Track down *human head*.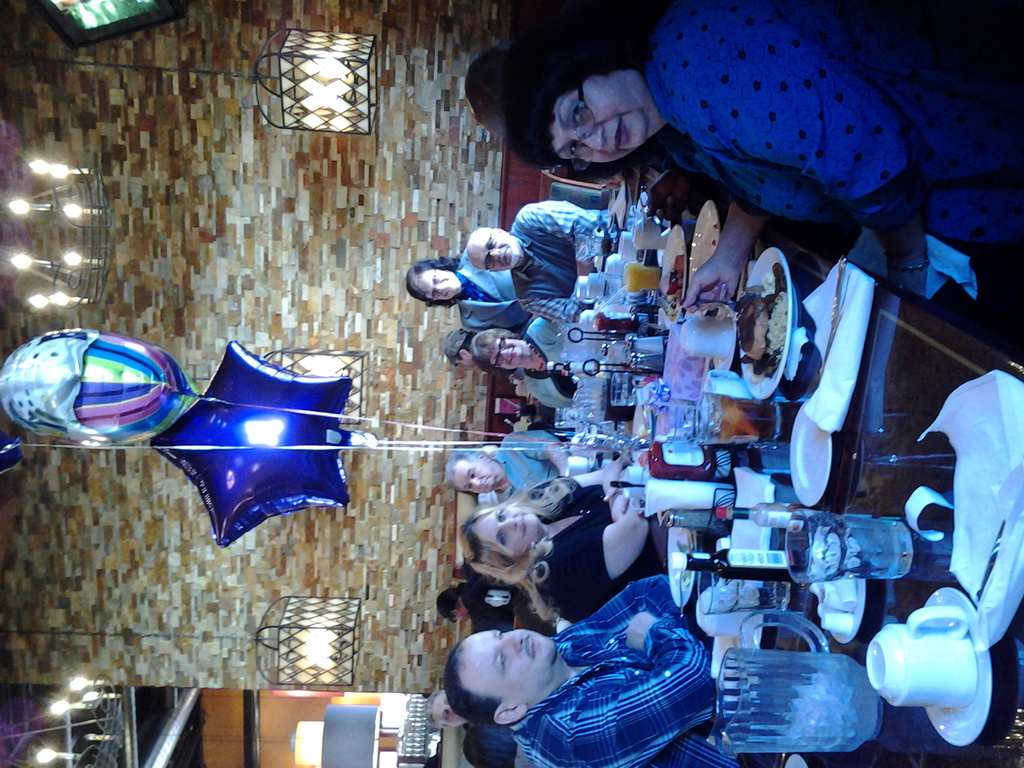
Tracked to region(407, 261, 463, 308).
